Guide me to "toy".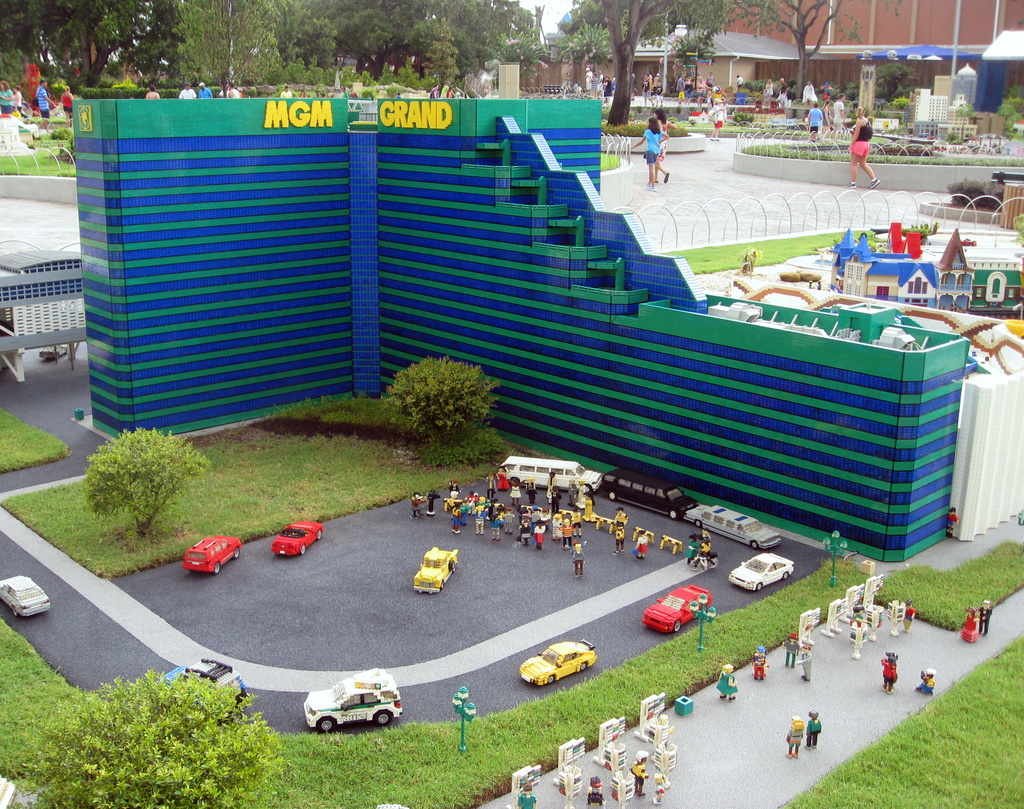
Guidance: region(962, 605, 984, 646).
